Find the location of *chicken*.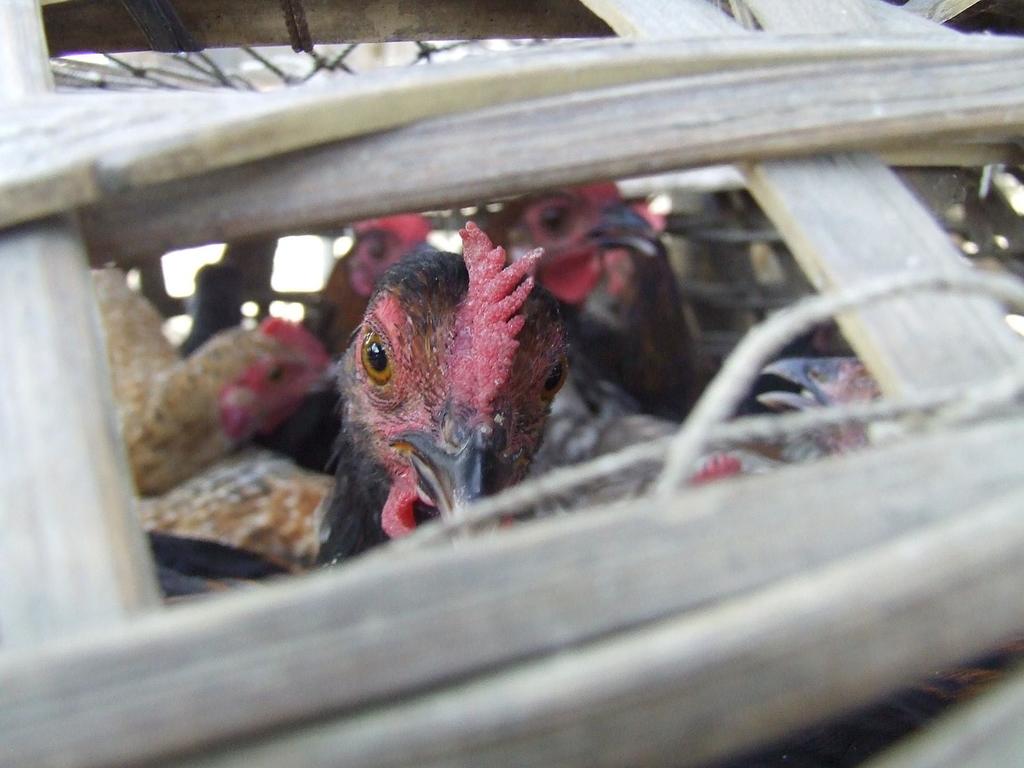
Location: (left=477, top=174, right=669, bottom=527).
